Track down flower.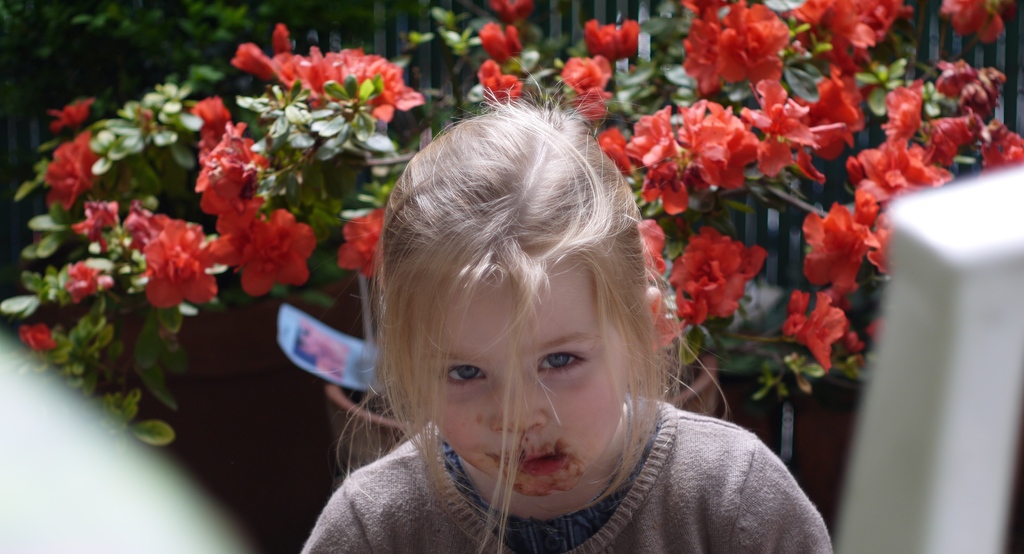
Tracked to box(803, 77, 862, 159).
